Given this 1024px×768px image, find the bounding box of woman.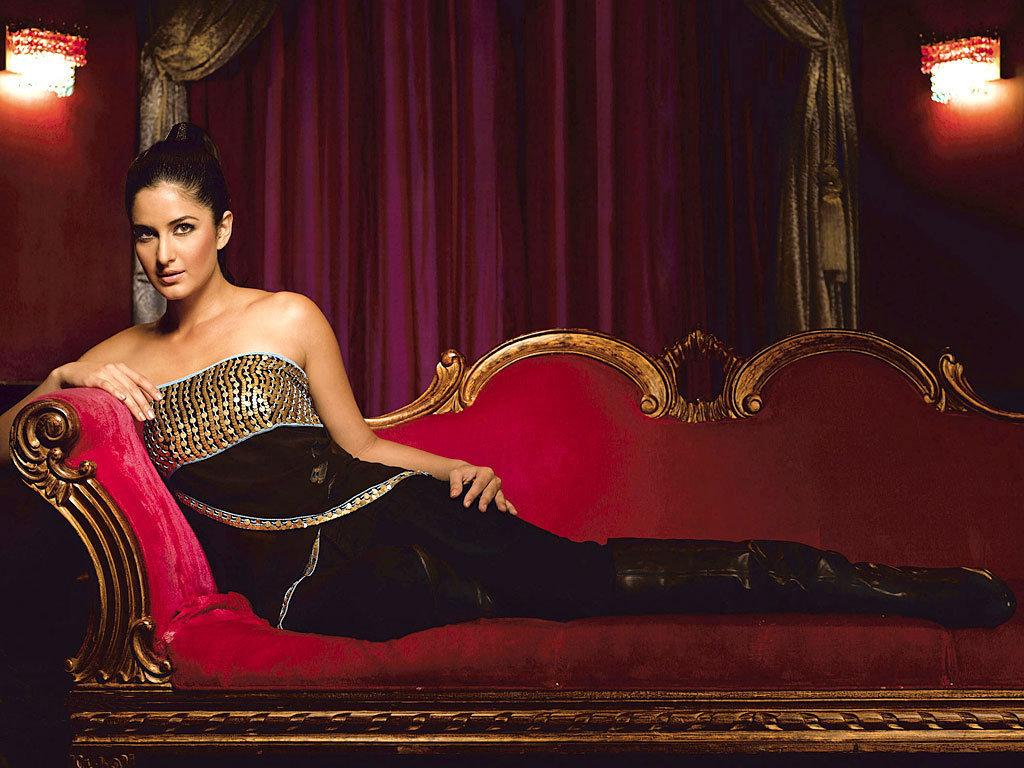
Rect(0, 117, 1015, 629).
